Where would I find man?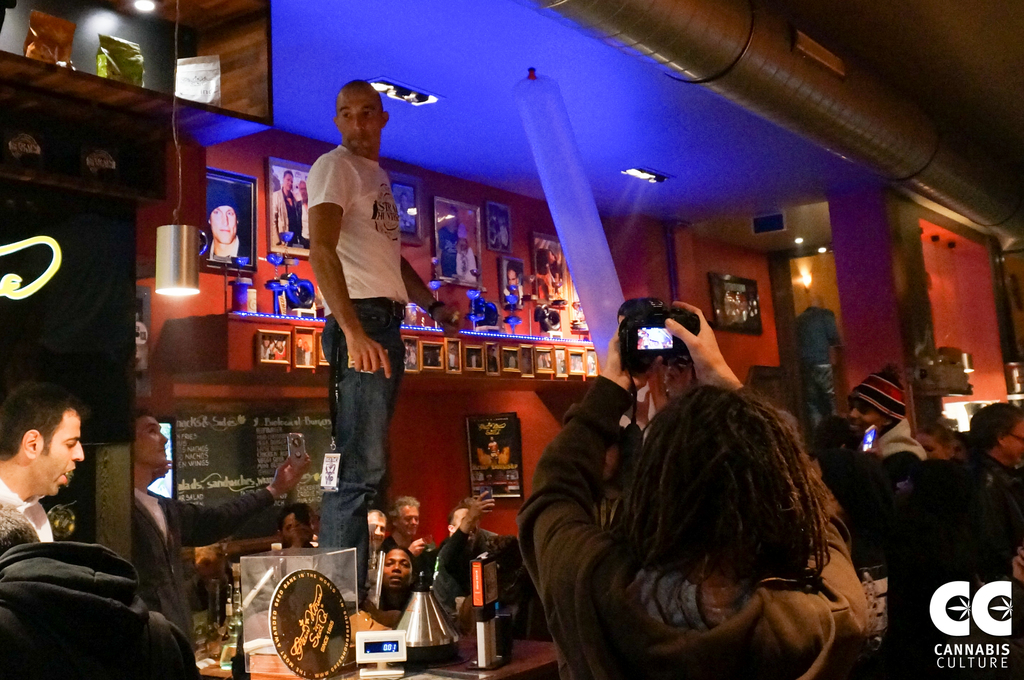
At box(364, 508, 386, 606).
